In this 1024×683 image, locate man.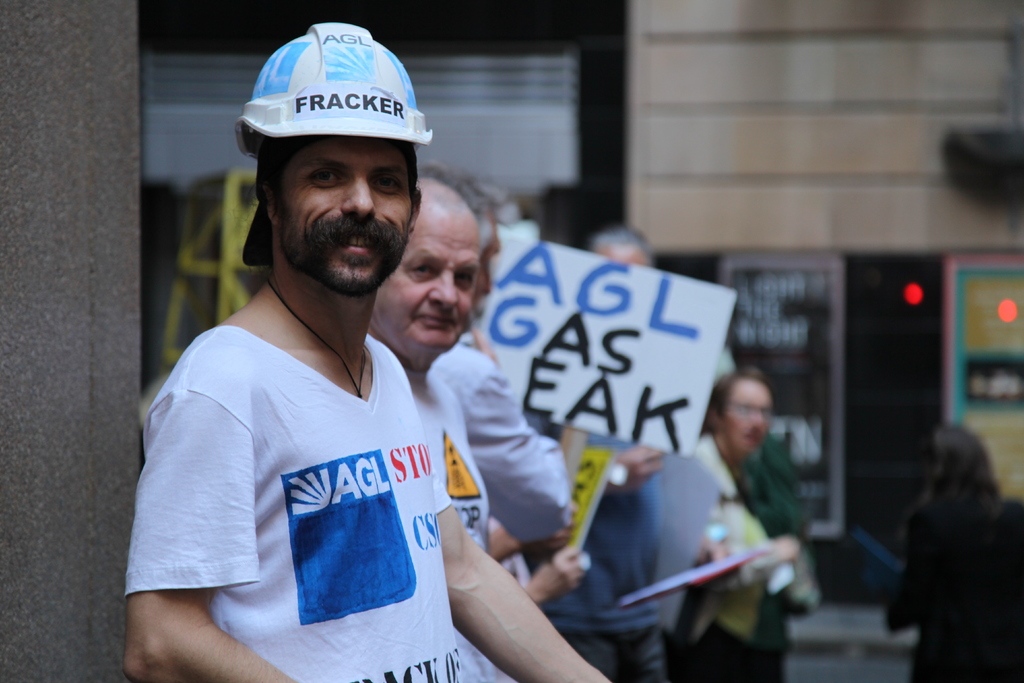
Bounding box: {"x1": 360, "y1": 161, "x2": 479, "y2": 544}.
